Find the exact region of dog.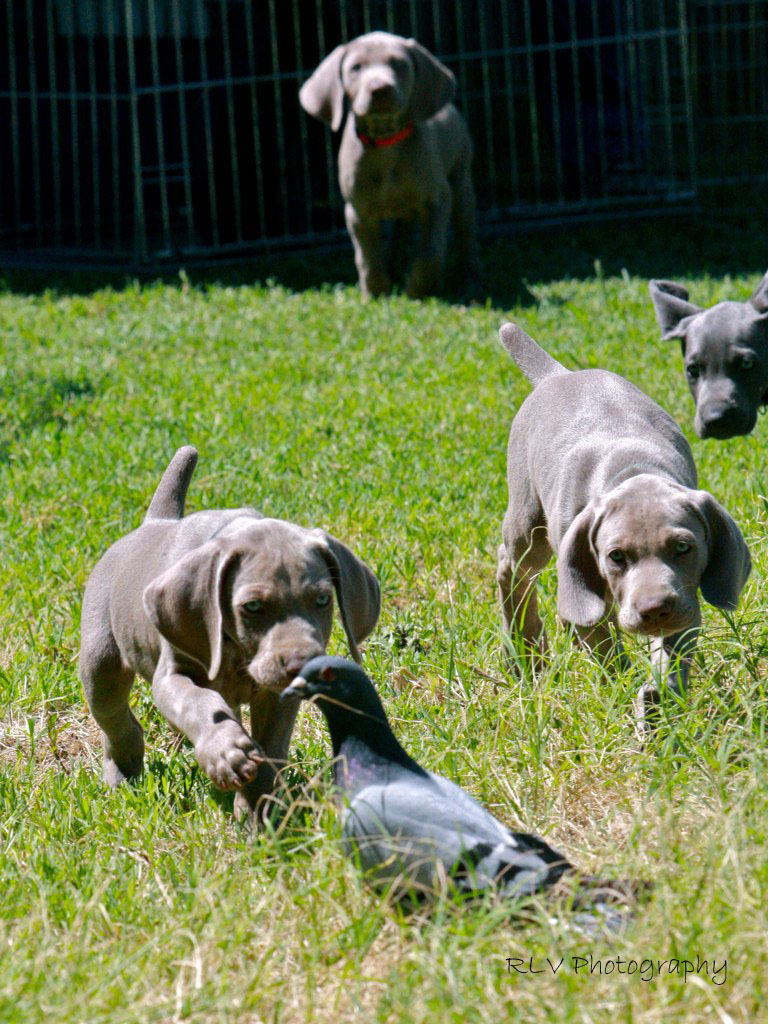
Exact region: 69,435,394,839.
